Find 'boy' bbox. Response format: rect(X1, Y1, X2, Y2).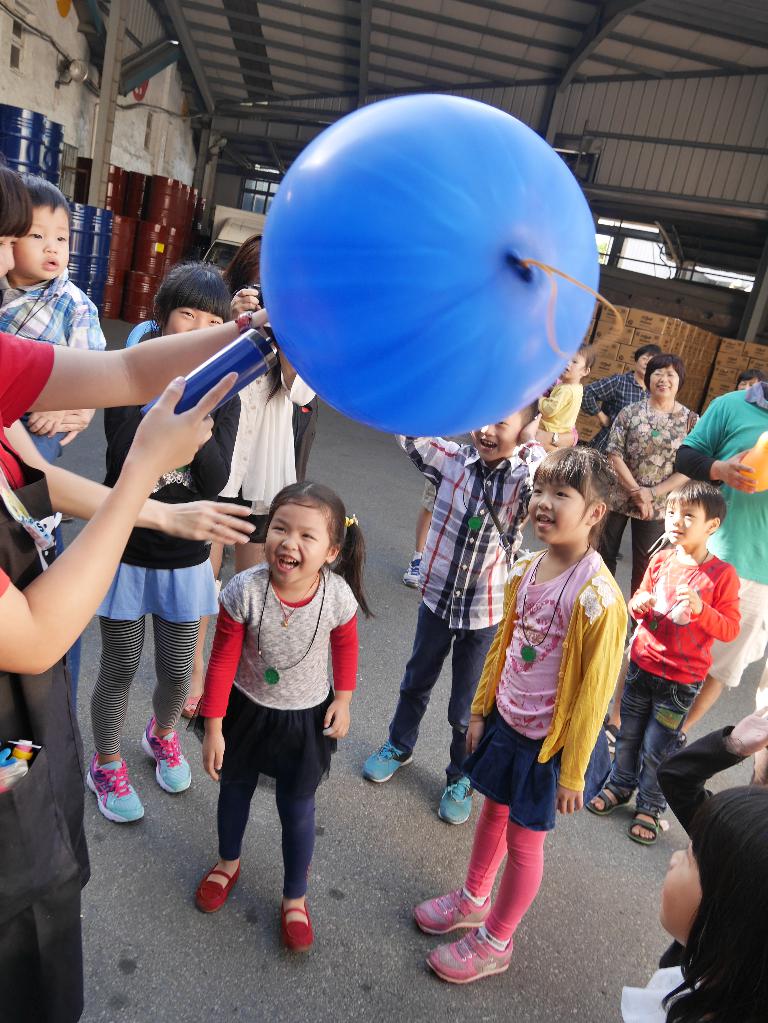
rect(443, 444, 641, 955).
